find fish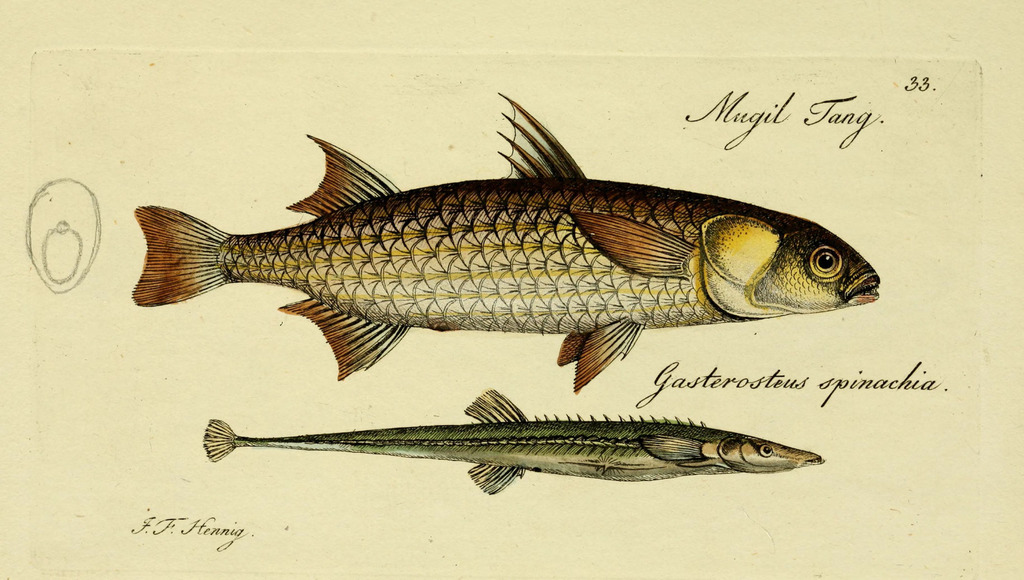
left=195, top=378, right=835, bottom=497
